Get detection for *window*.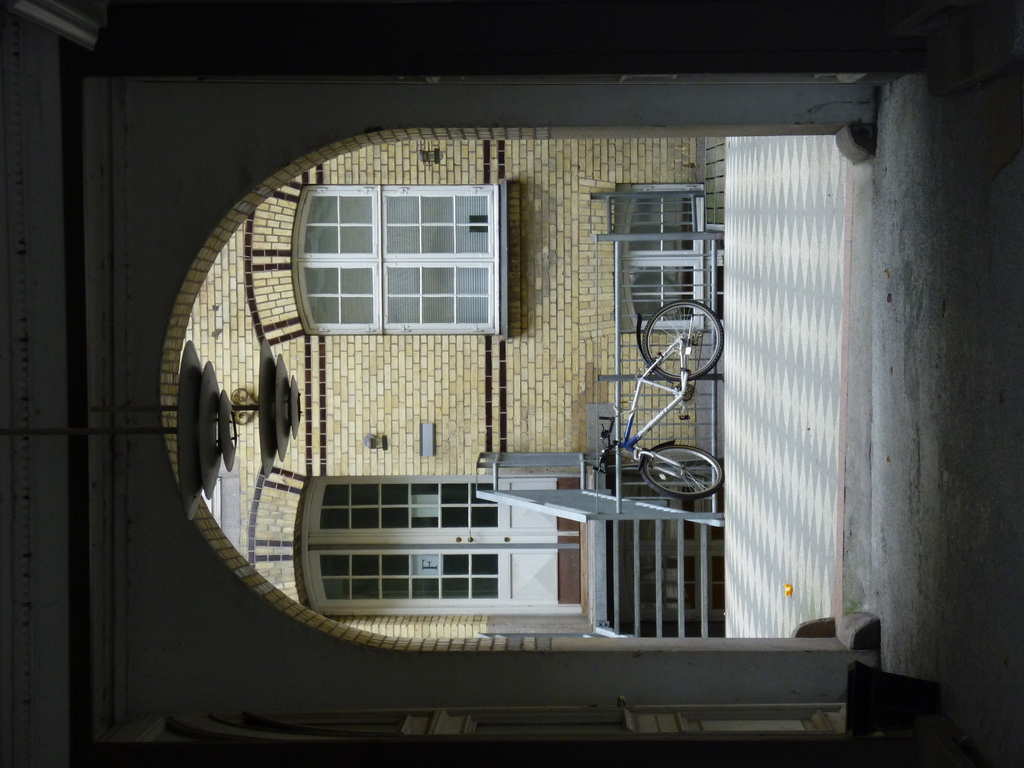
Detection: locate(614, 185, 706, 337).
